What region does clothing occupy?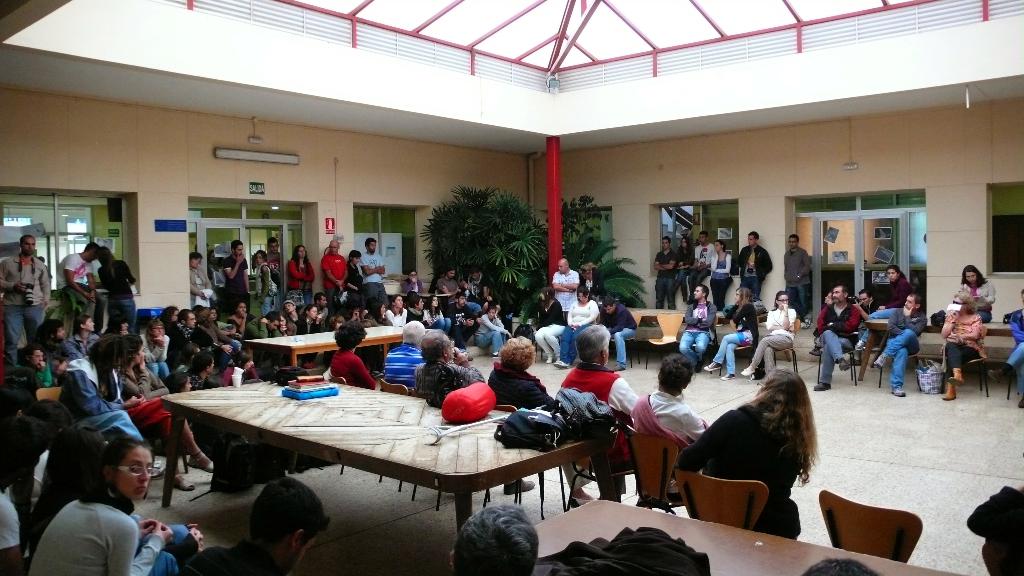
347,264,361,303.
